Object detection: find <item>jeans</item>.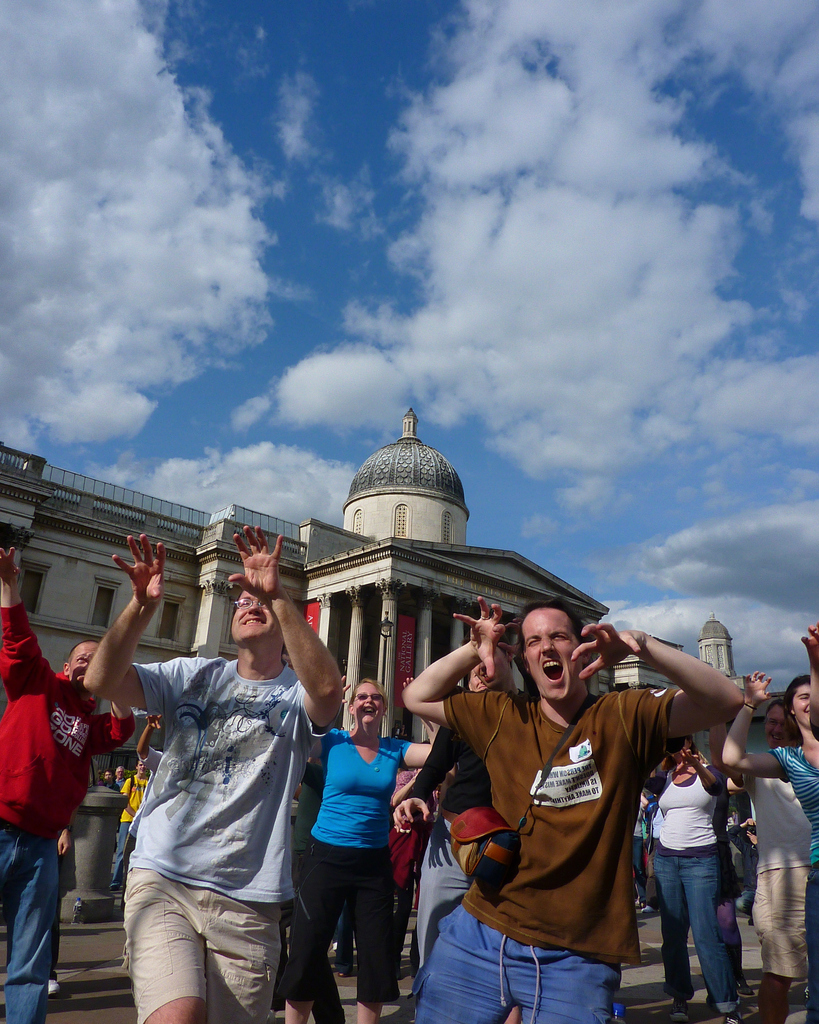
box=[653, 858, 736, 1017].
